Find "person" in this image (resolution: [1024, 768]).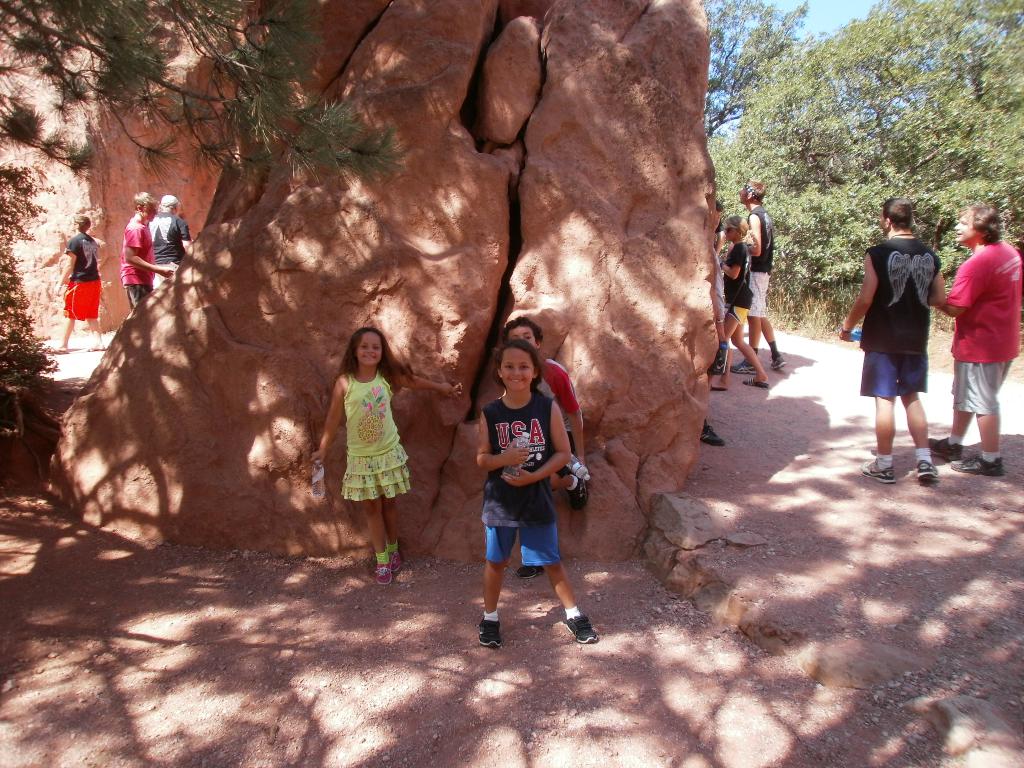
<box>480,344,604,654</box>.
